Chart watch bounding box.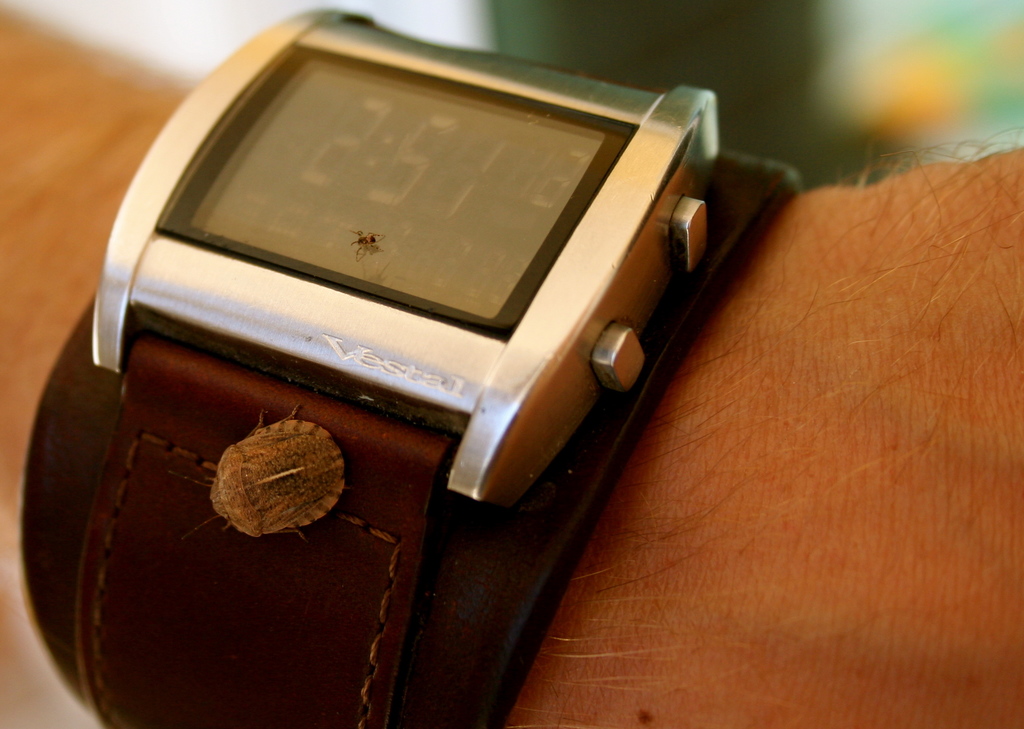
Charted: 21, 4, 799, 728.
